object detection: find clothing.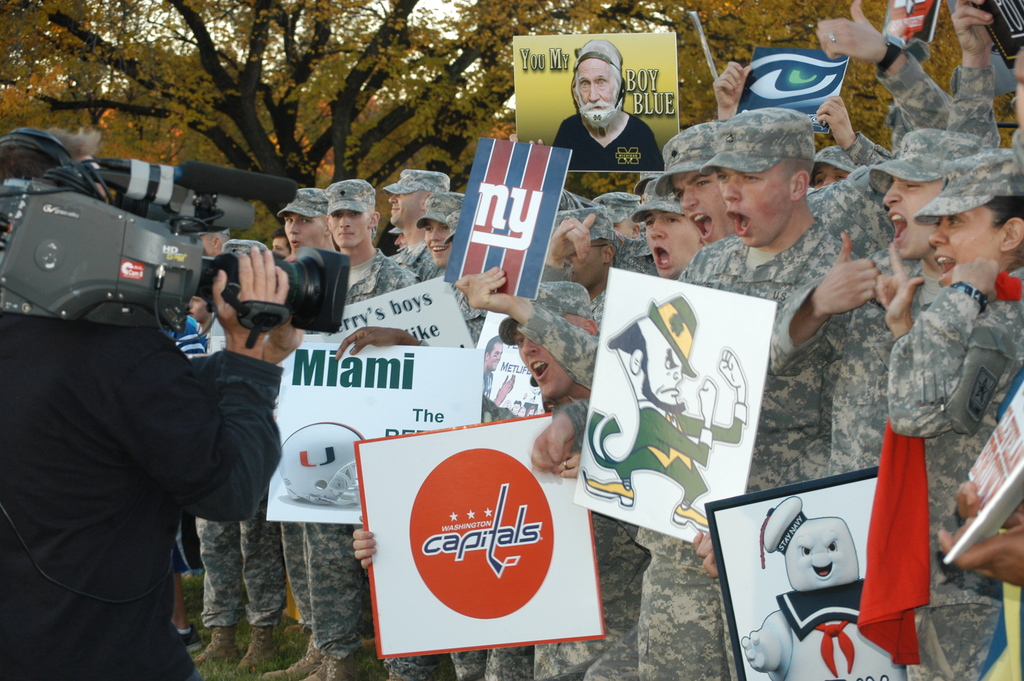
[left=554, top=105, right=666, bottom=169].
